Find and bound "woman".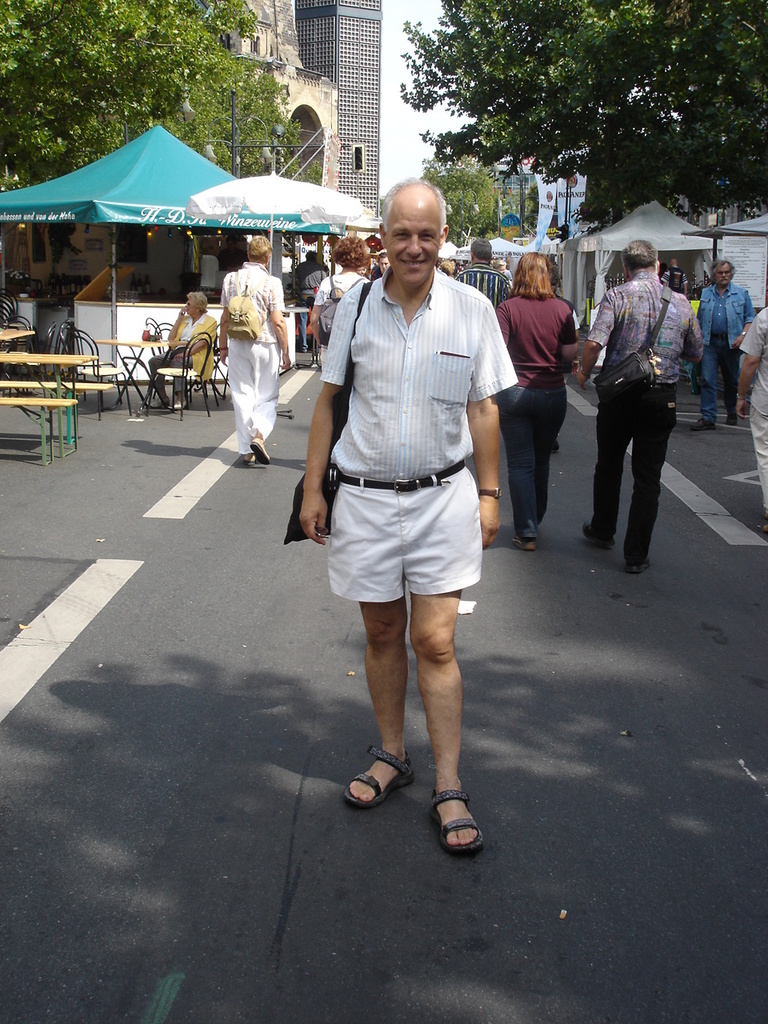
Bound: detection(486, 247, 578, 546).
